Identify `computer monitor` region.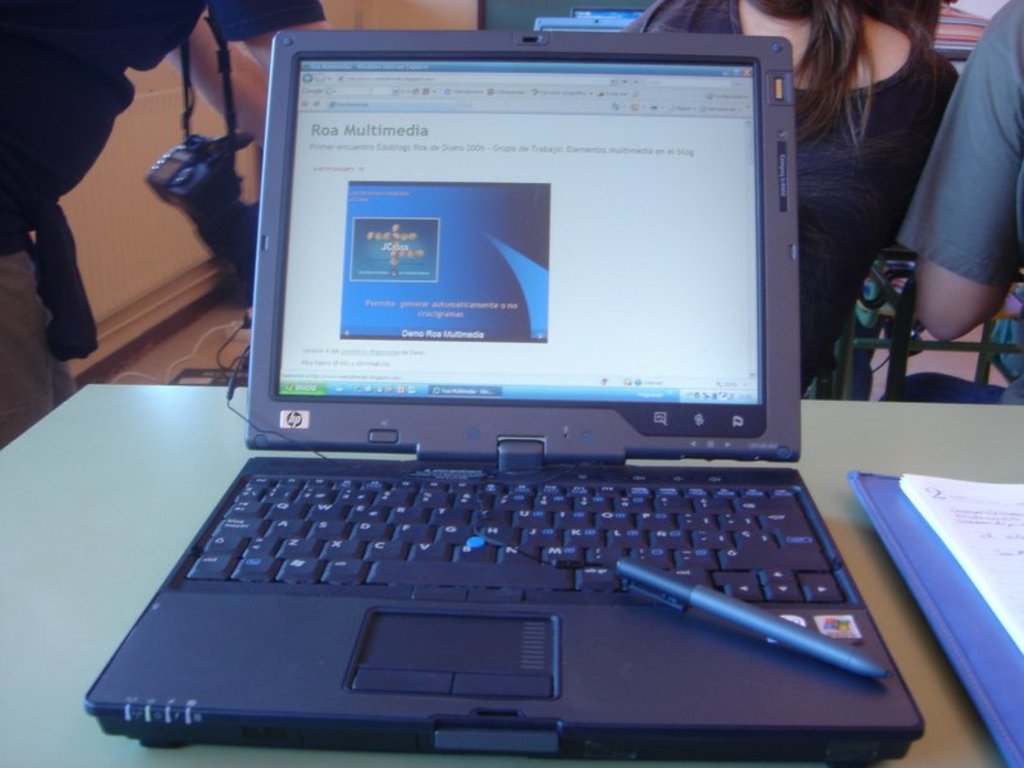
Region: 205/26/817/562.
